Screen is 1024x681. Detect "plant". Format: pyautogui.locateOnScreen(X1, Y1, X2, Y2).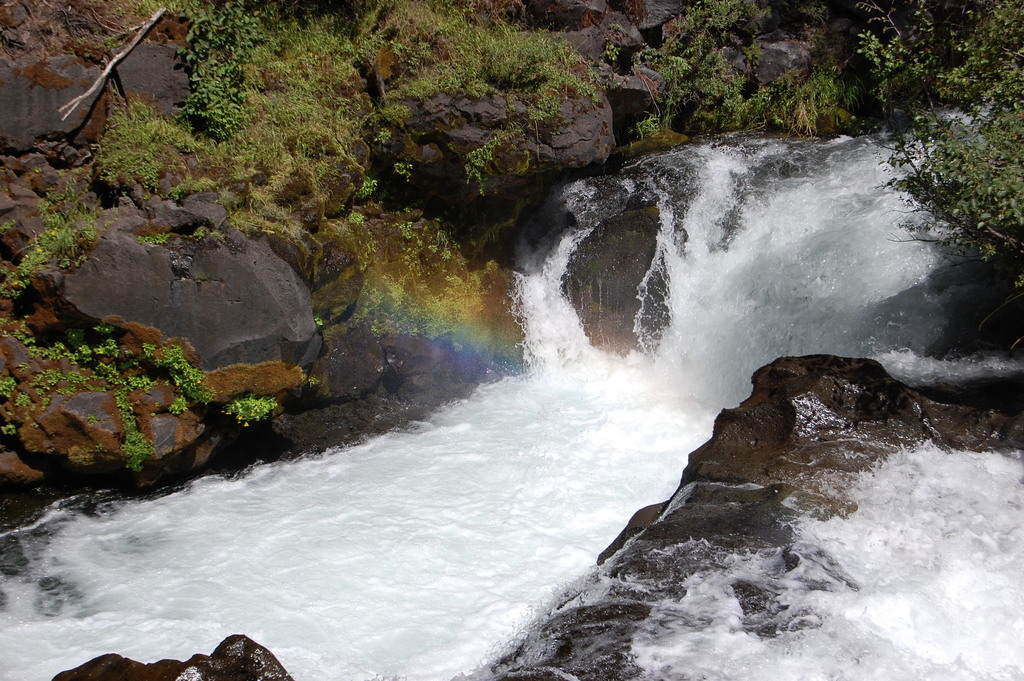
pyautogui.locateOnScreen(170, 0, 275, 138).
